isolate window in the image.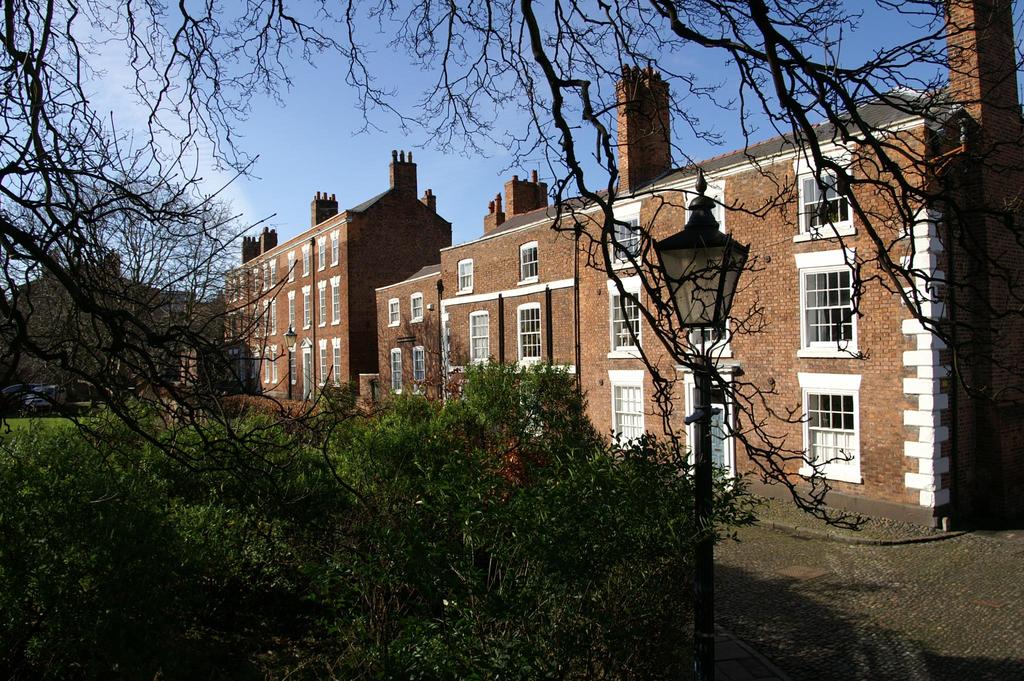
Isolated region: (x1=609, y1=199, x2=643, y2=275).
